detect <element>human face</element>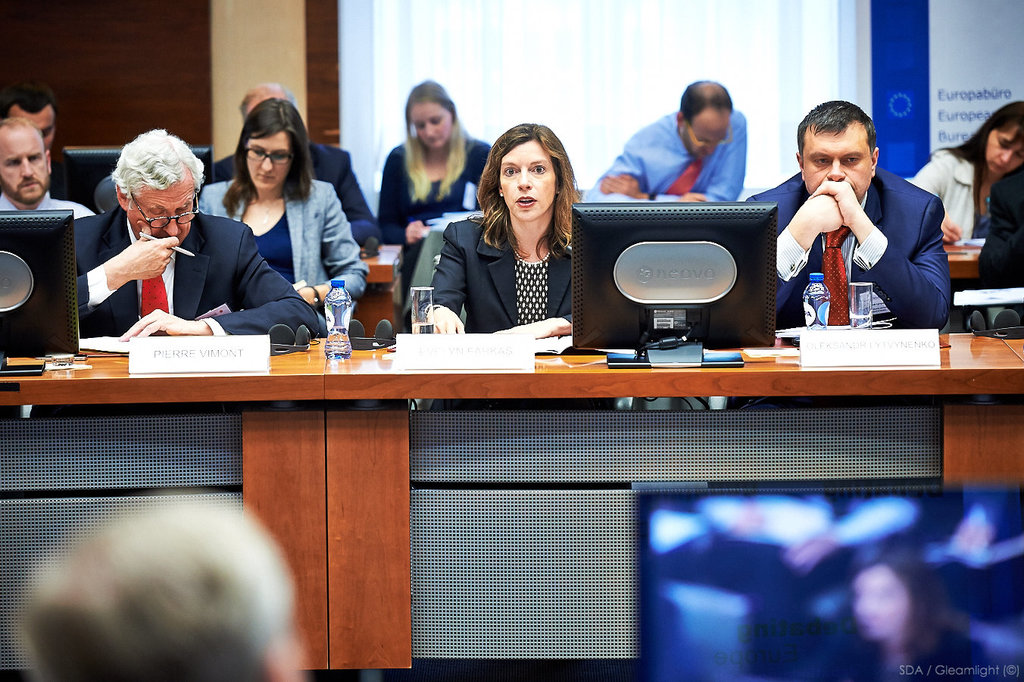
box(7, 113, 55, 149)
